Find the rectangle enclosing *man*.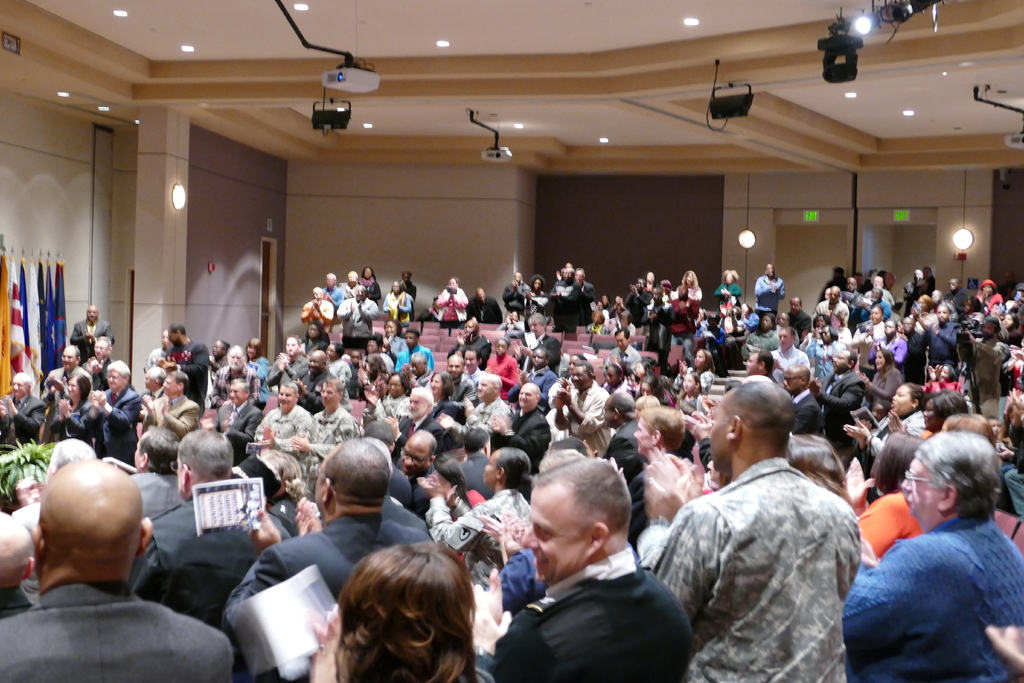
<box>299,287,335,334</box>.
